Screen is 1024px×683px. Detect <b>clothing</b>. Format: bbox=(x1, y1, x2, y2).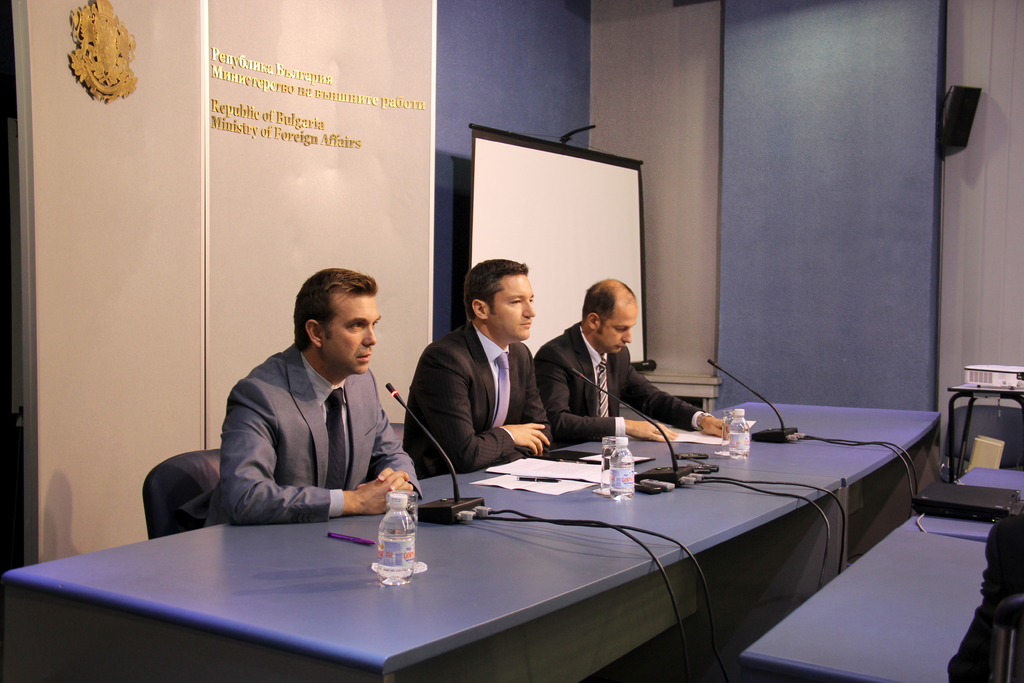
bbox=(539, 318, 700, 449).
